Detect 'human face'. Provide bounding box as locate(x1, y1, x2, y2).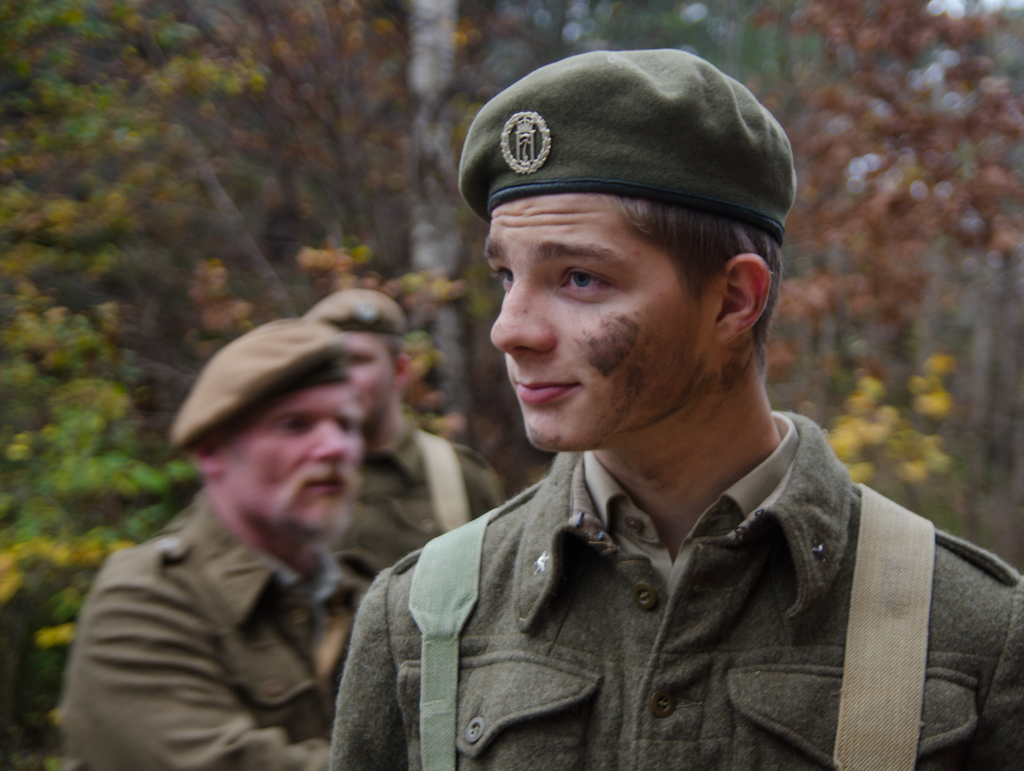
locate(216, 375, 367, 537).
